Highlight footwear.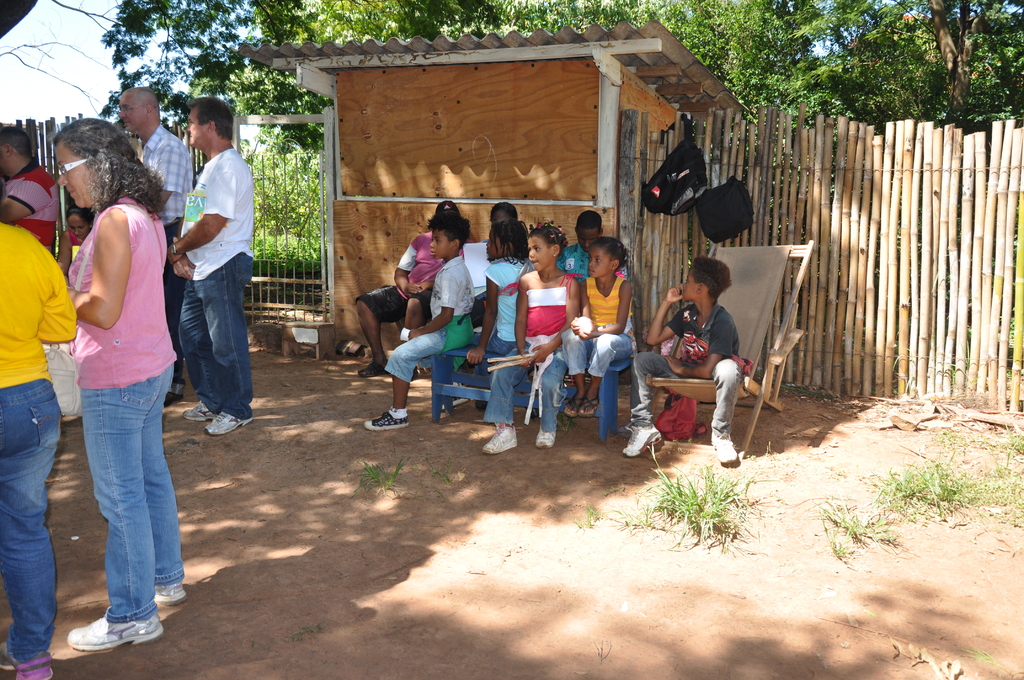
Highlighted region: region(620, 421, 664, 460).
